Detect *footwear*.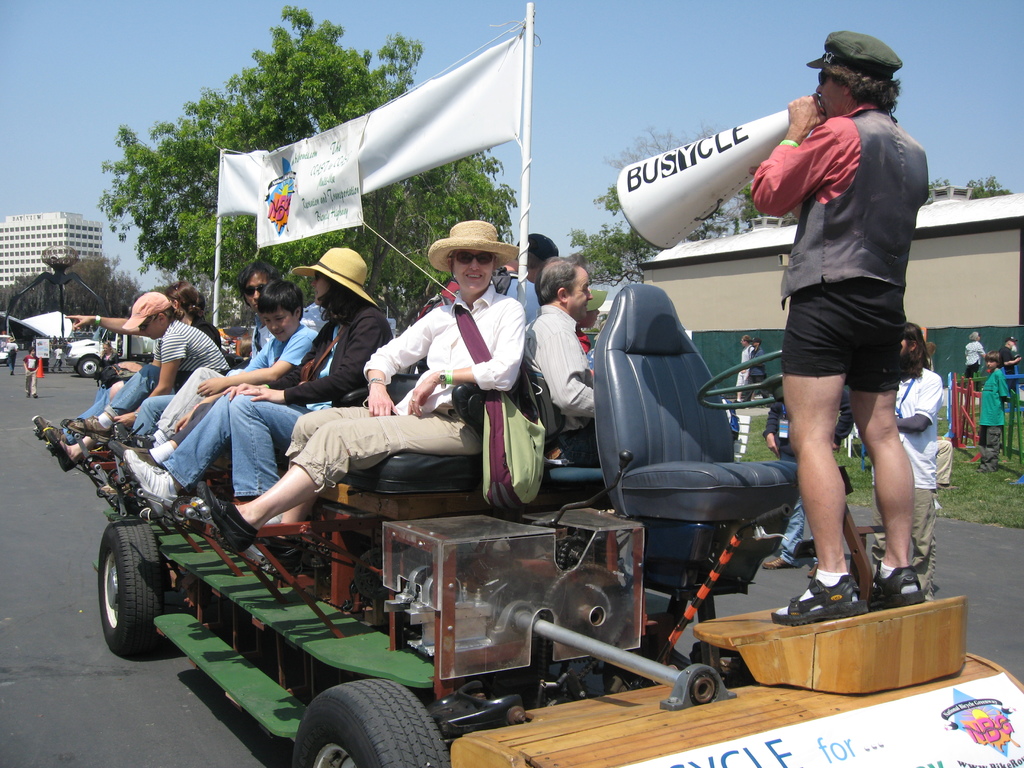
Detected at 24, 395, 28, 400.
